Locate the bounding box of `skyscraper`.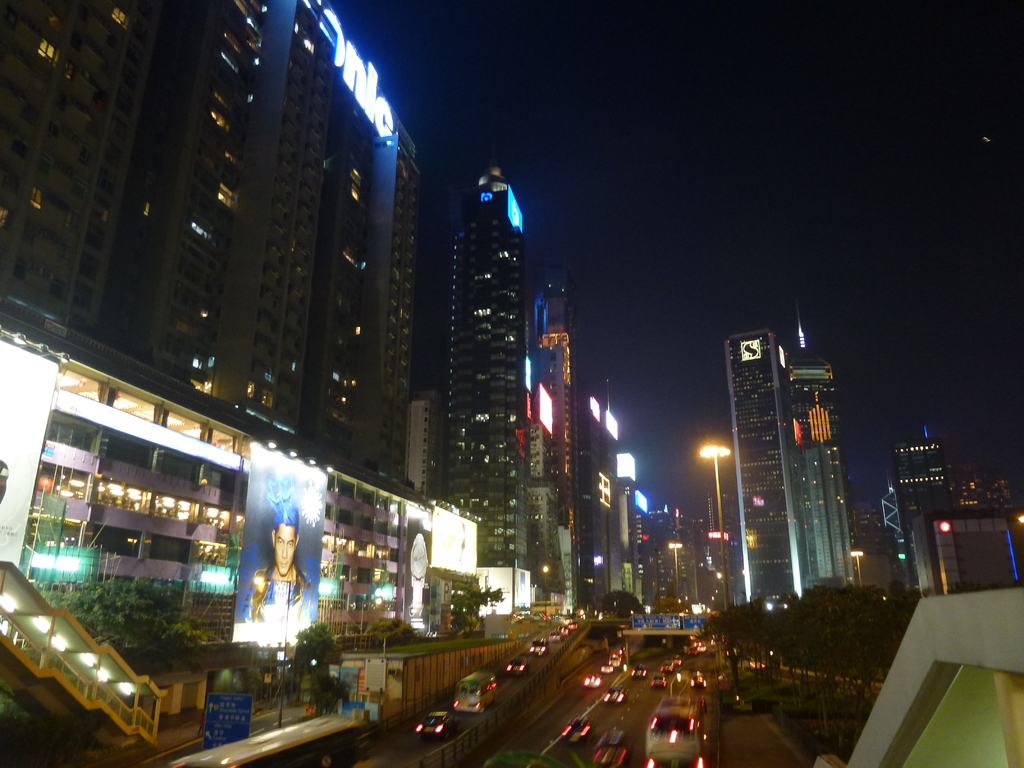
Bounding box: select_region(881, 437, 963, 602).
